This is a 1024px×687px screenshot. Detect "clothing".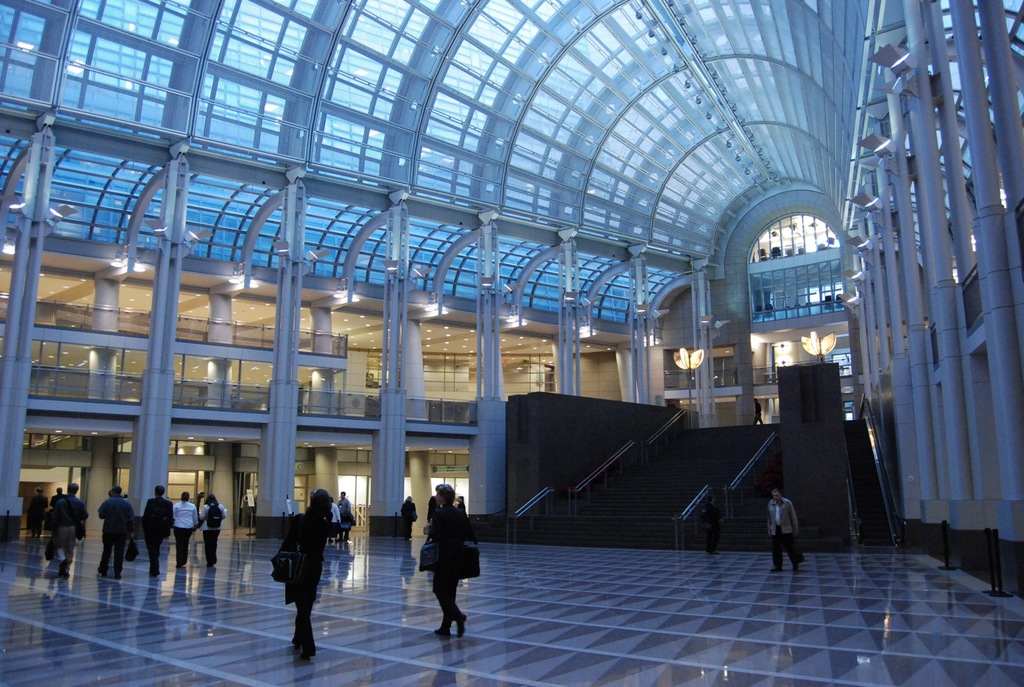
box(766, 496, 803, 569).
